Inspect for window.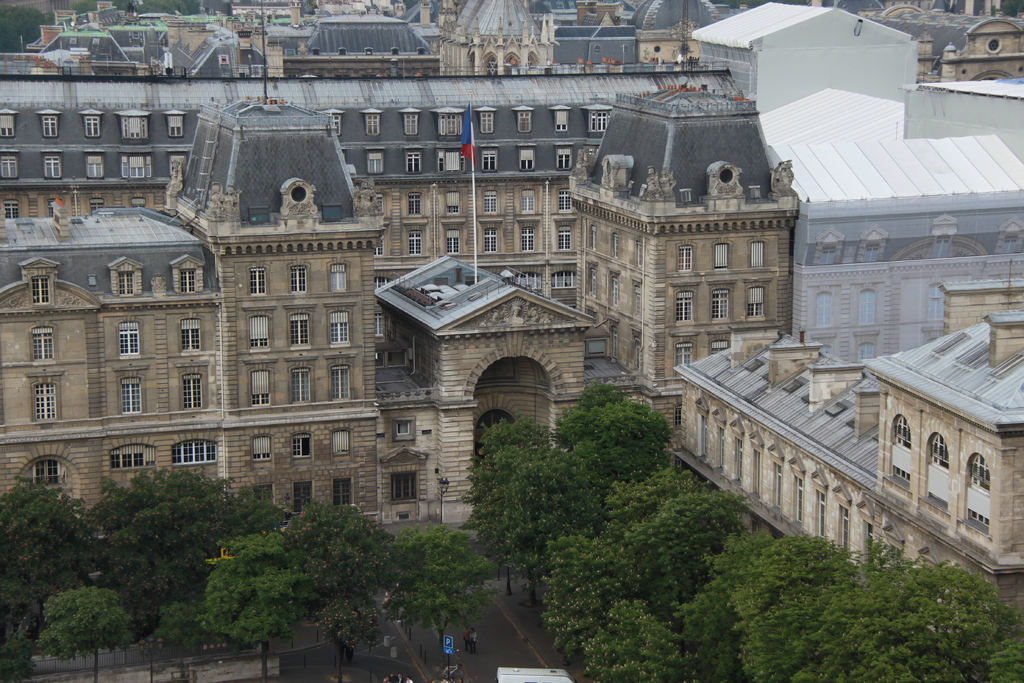
Inspection: detection(250, 435, 273, 460).
